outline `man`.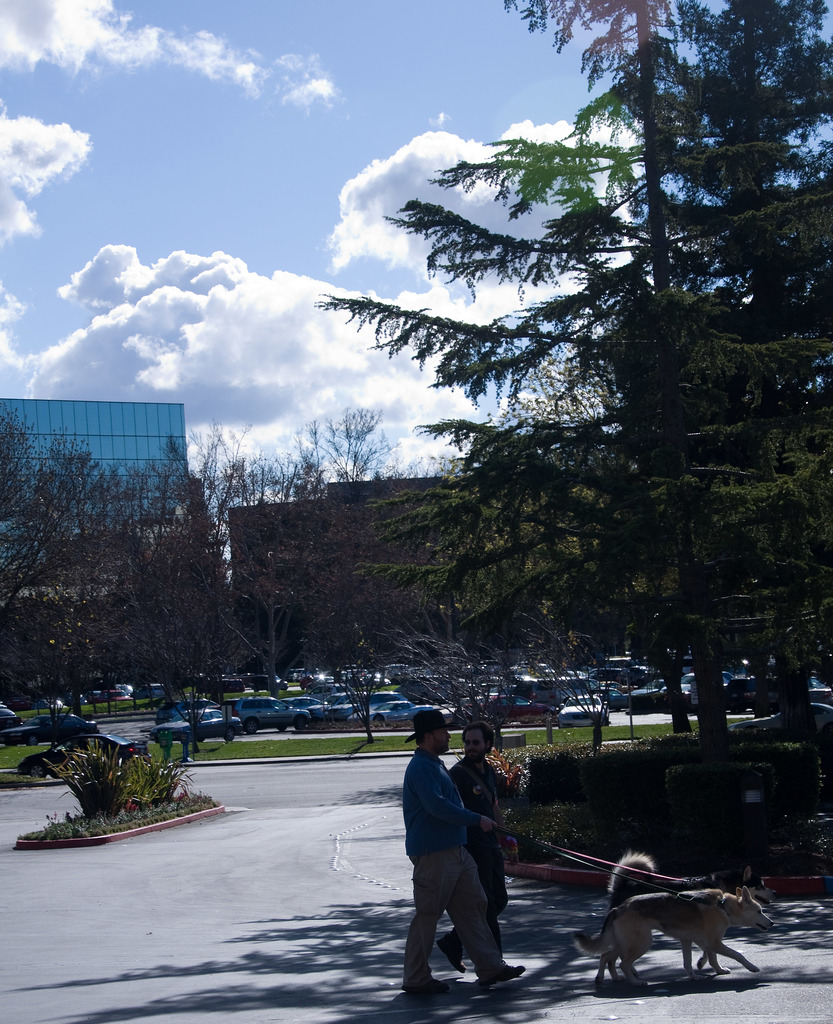
Outline: 396,707,522,993.
